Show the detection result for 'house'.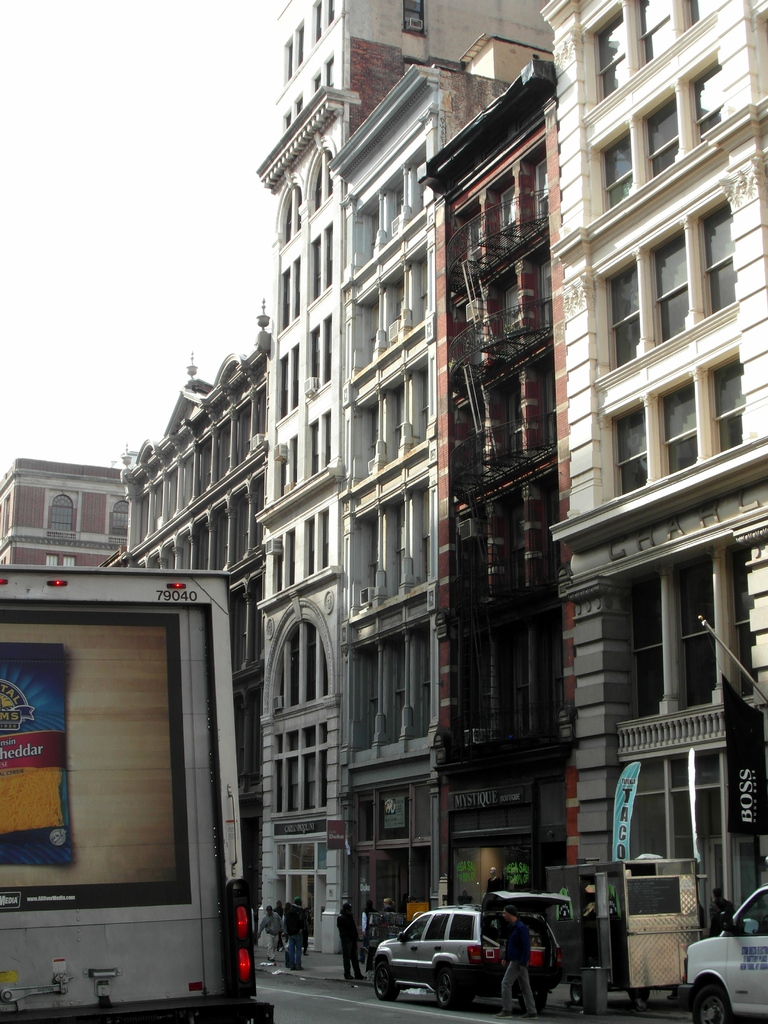
bbox=(114, 289, 275, 914).
